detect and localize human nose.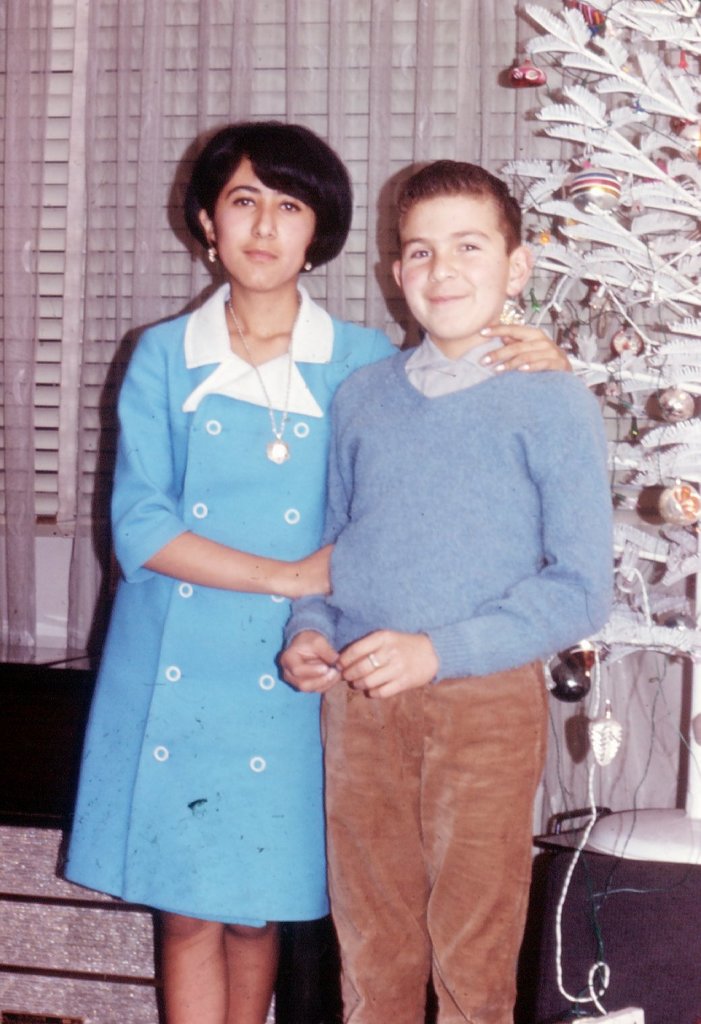
Localized at bbox(249, 198, 277, 241).
